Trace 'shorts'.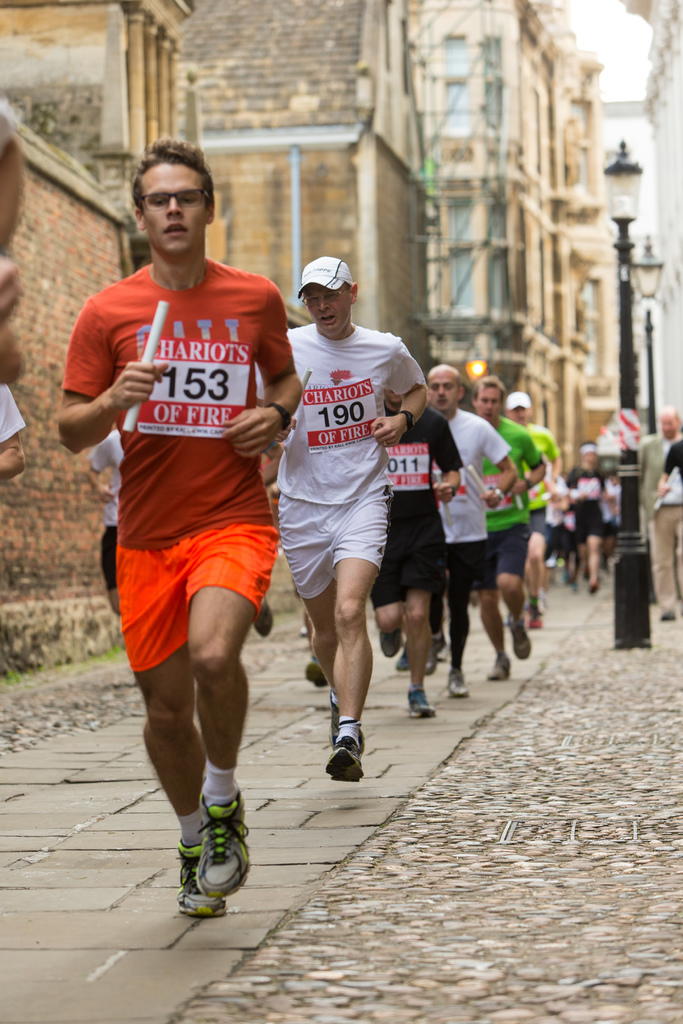
Traced to bbox(111, 511, 268, 642).
